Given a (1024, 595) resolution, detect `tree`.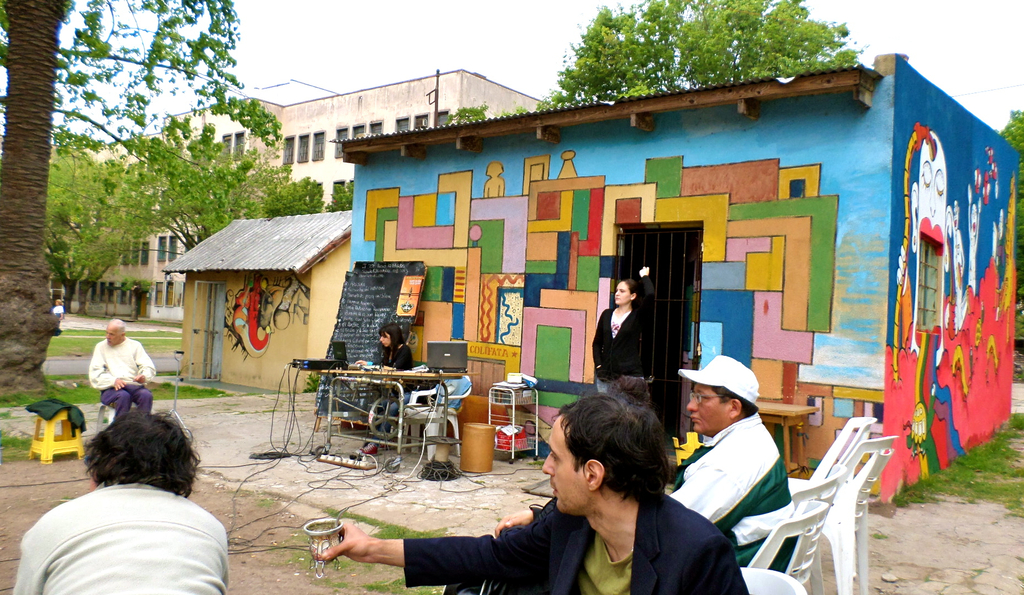
region(105, 138, 283, 263).
